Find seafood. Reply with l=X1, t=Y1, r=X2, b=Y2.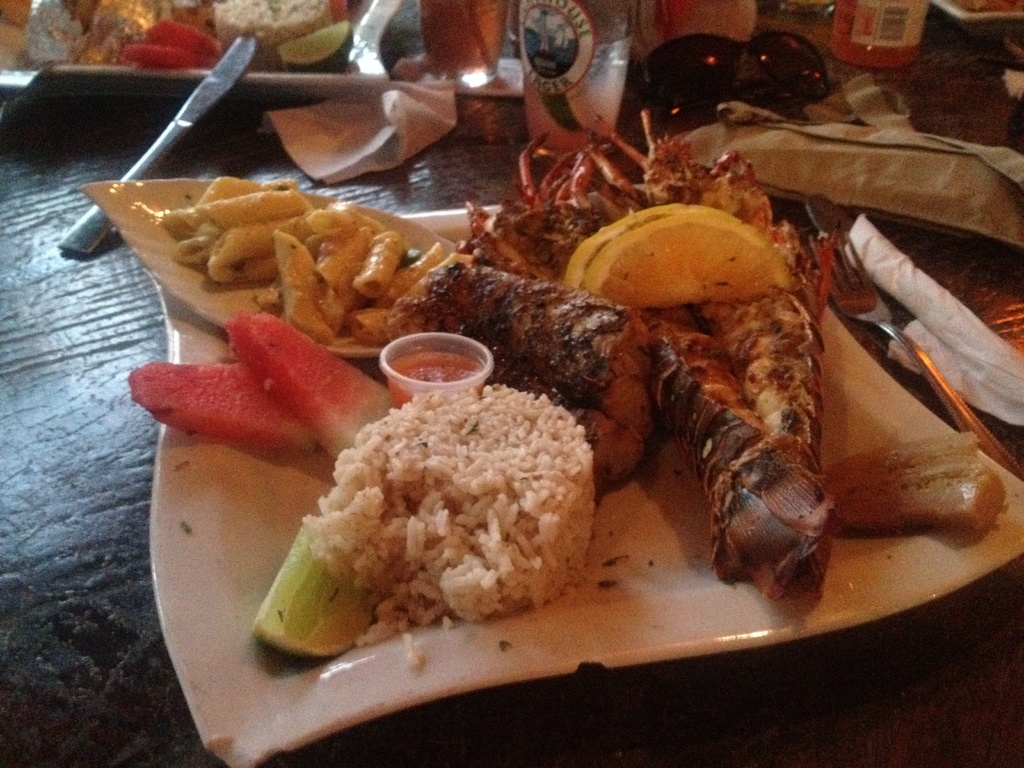
l=452, t=102, r=838, b=610.
